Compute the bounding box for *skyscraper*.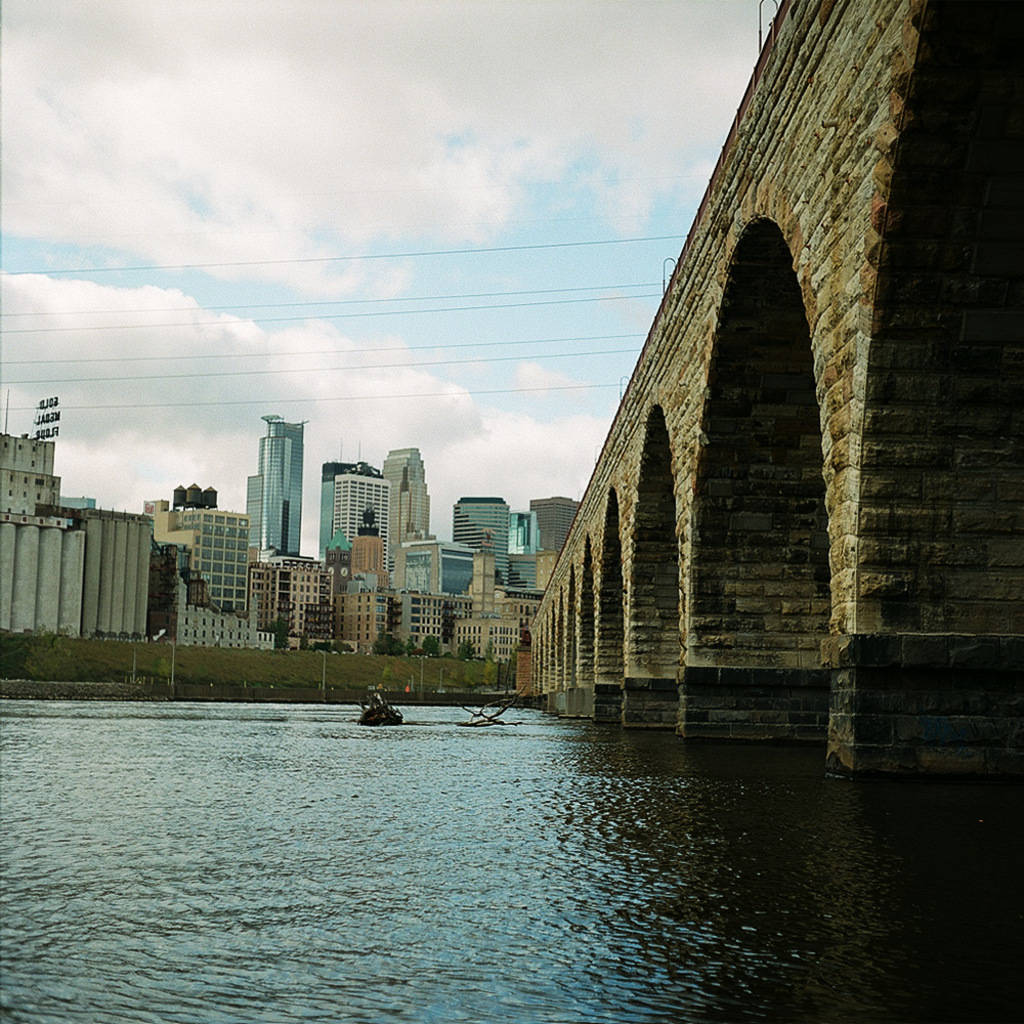
bbox=(530, 495, 579, 562).
